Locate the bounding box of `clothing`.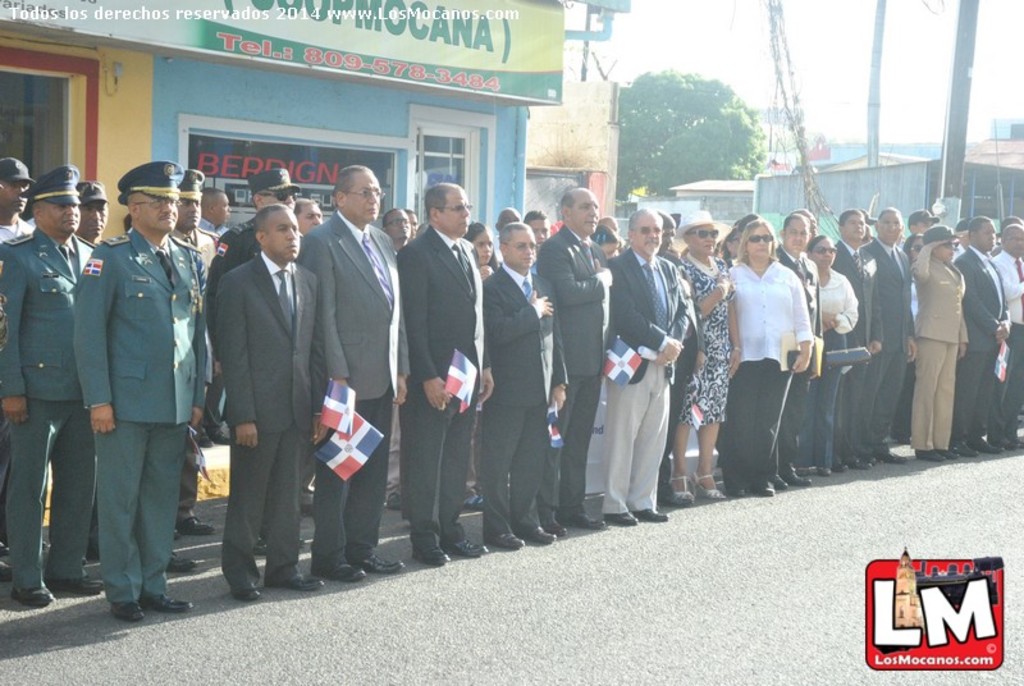
Bounding box: [855,224,918,456].
